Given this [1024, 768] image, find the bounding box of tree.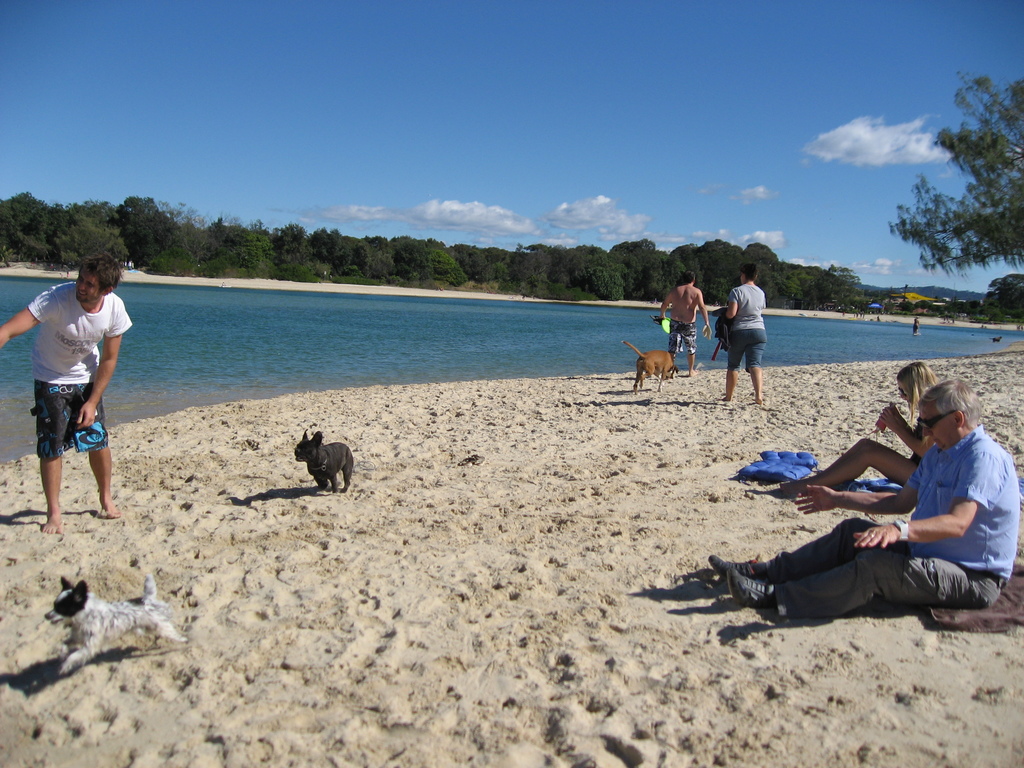
{"left": 973, "top": 269, "right": 1023, "bottom": 321}.
